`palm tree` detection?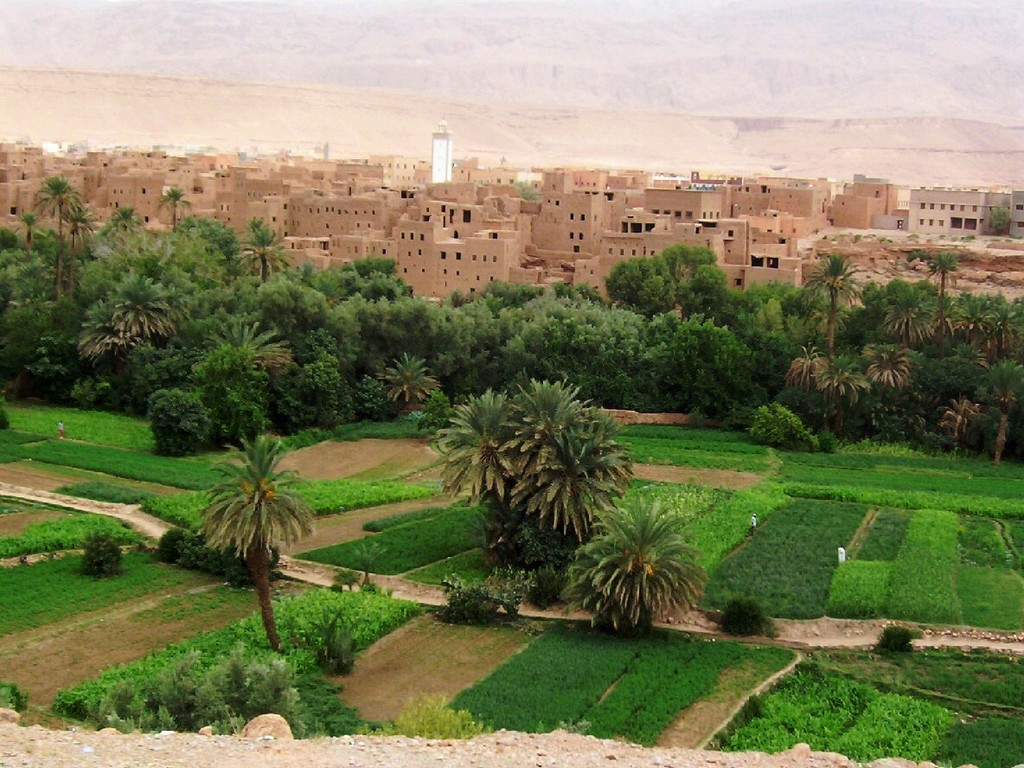
796, 250, 856, 338
